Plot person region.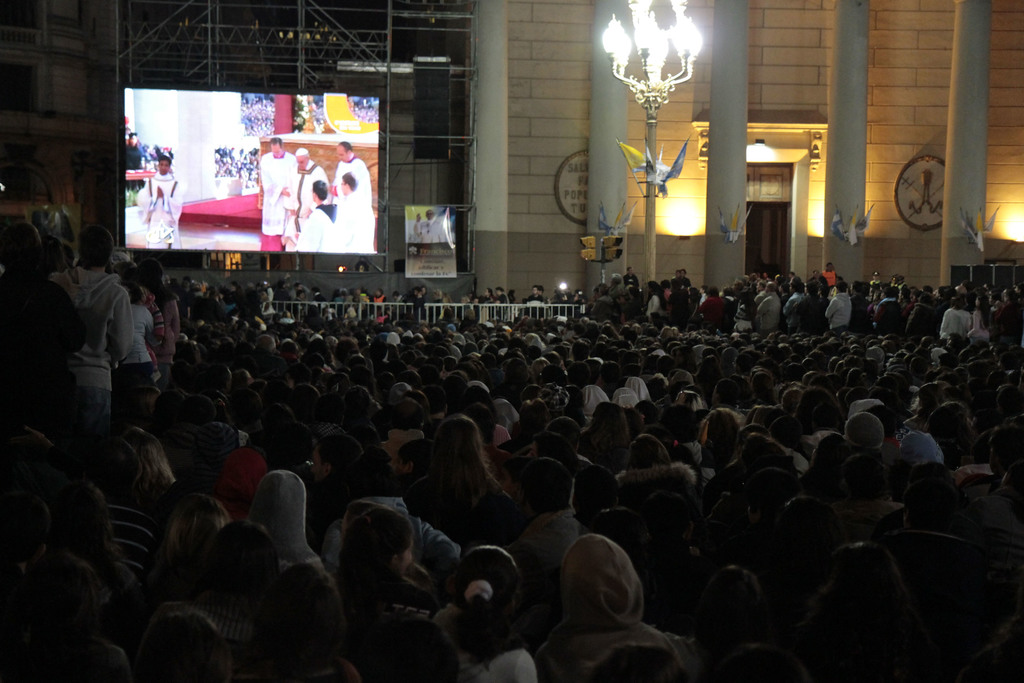
Plotted at {"left": 647, "top": 280, "right": 662, "bottom": 315}.
